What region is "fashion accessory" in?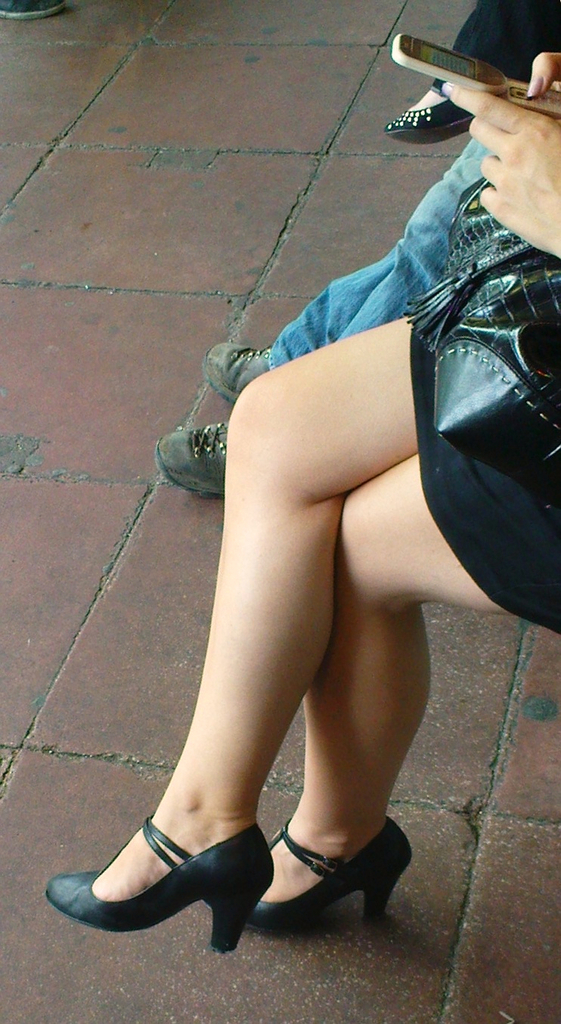
pyautogui.locateOnScreen(387, 110, 480, 150).
